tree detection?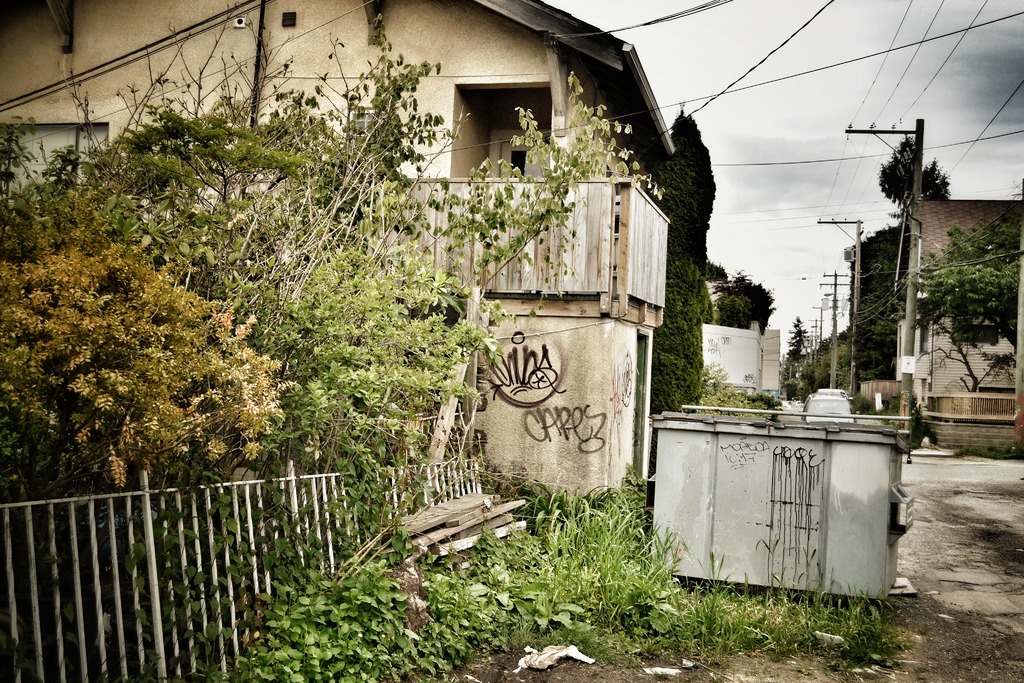
locate(913, 308, 1012, 395)
